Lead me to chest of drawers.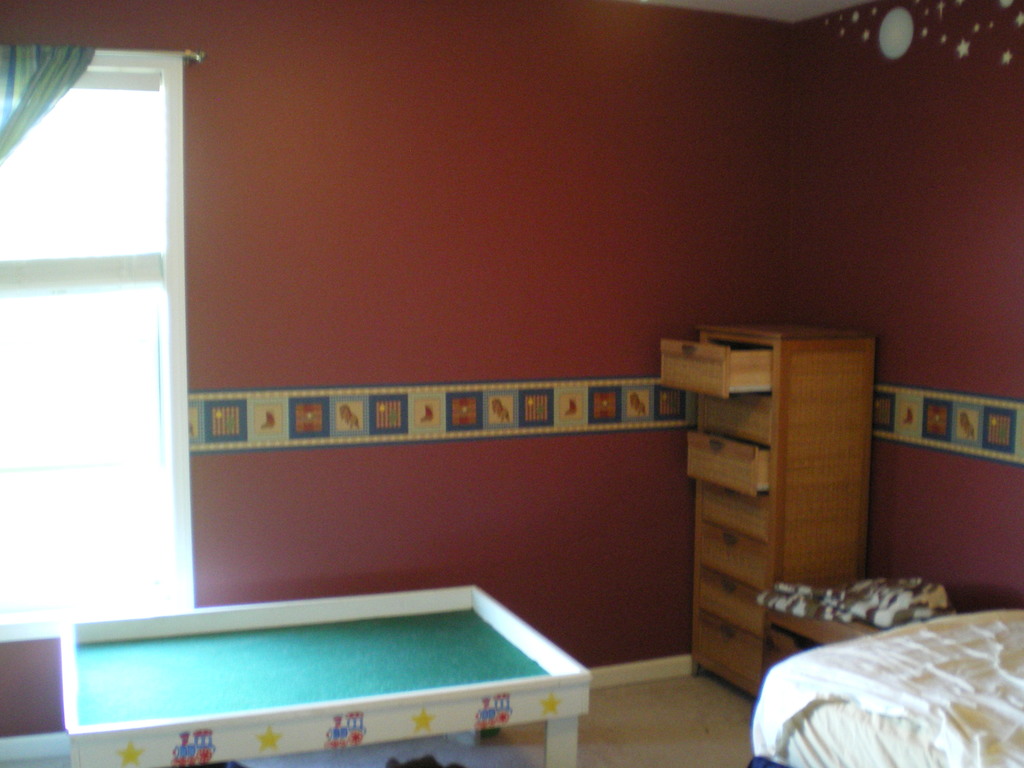
Lead to select_region(655, 319, 881, 701).
